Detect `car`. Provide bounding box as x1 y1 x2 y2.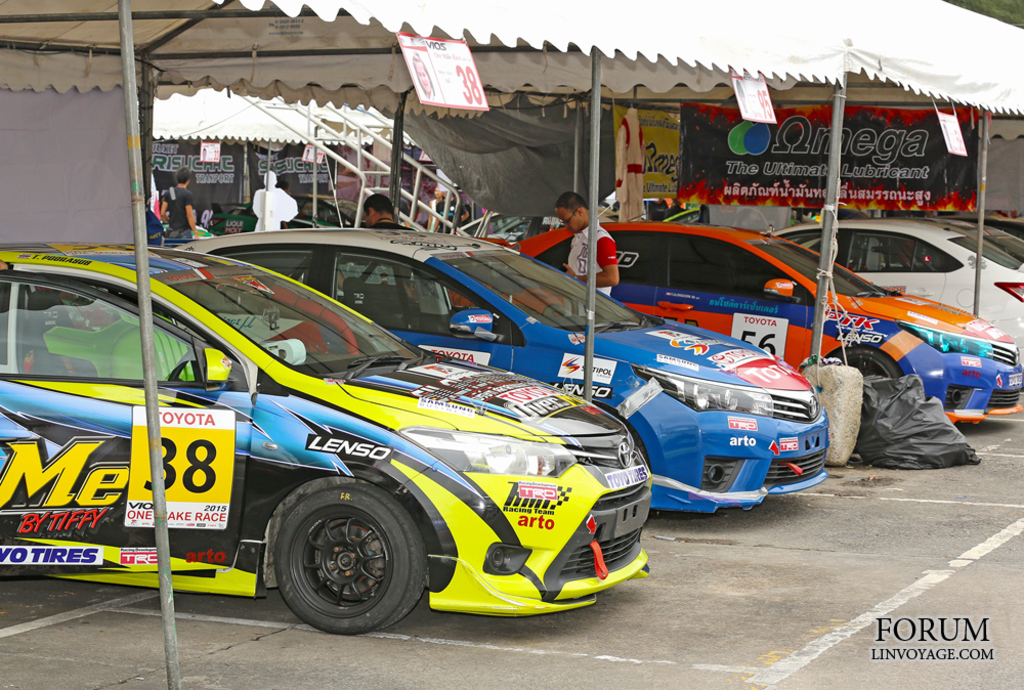
182 225 830 515.
